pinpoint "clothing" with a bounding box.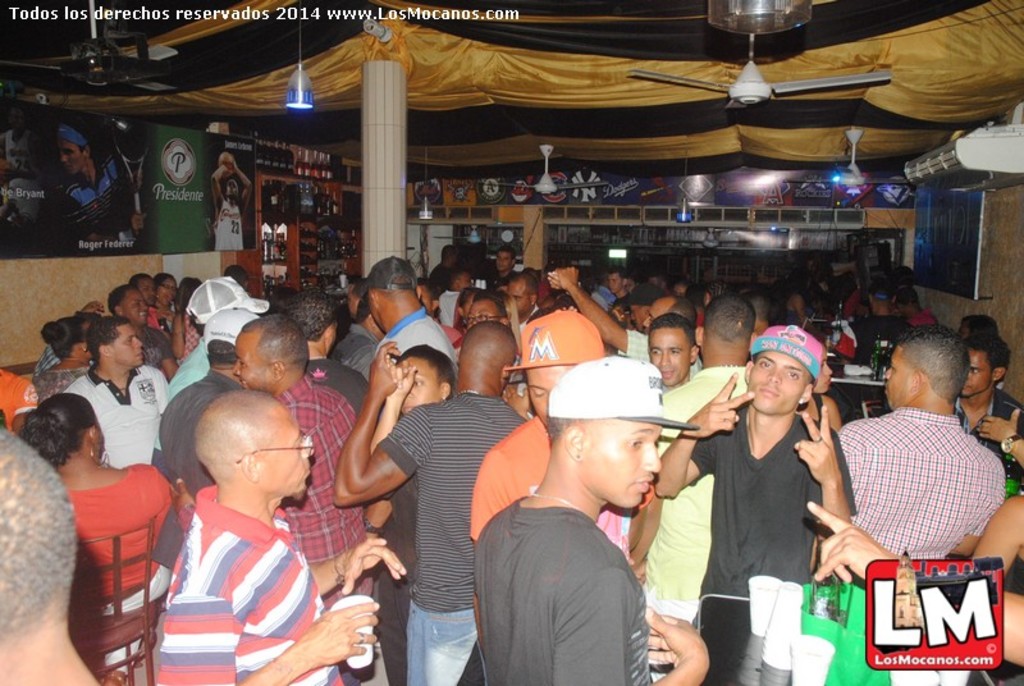
[x1=376, y1=305, x2=460, y2=378].
